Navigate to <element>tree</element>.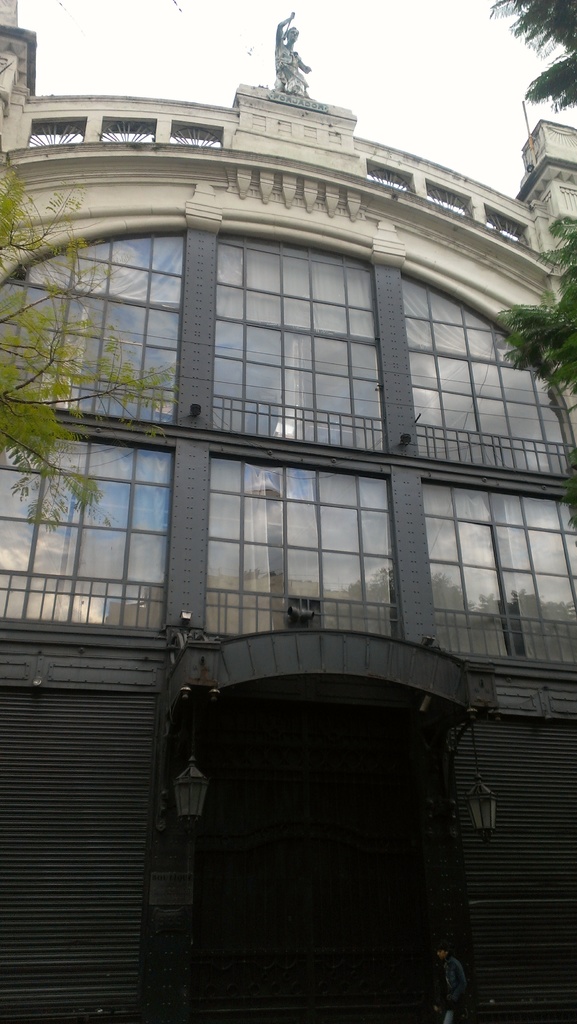
Navigation target: <bbox>0, 172, 176, 528</bbox>.
